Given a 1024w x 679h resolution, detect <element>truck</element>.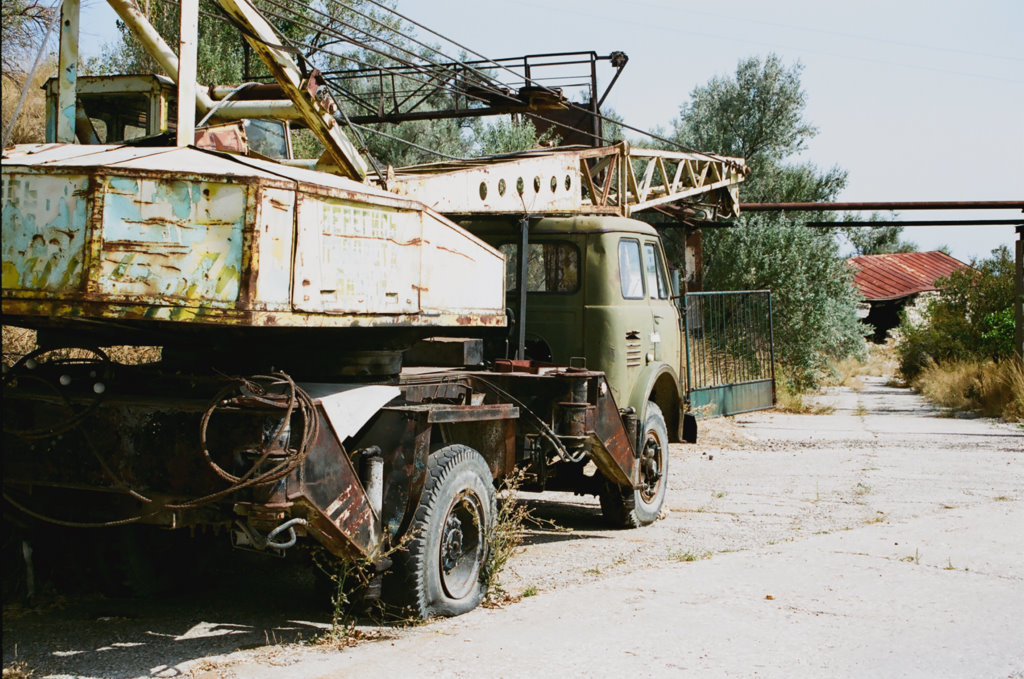
BBox(0, 0, 749, 614).
